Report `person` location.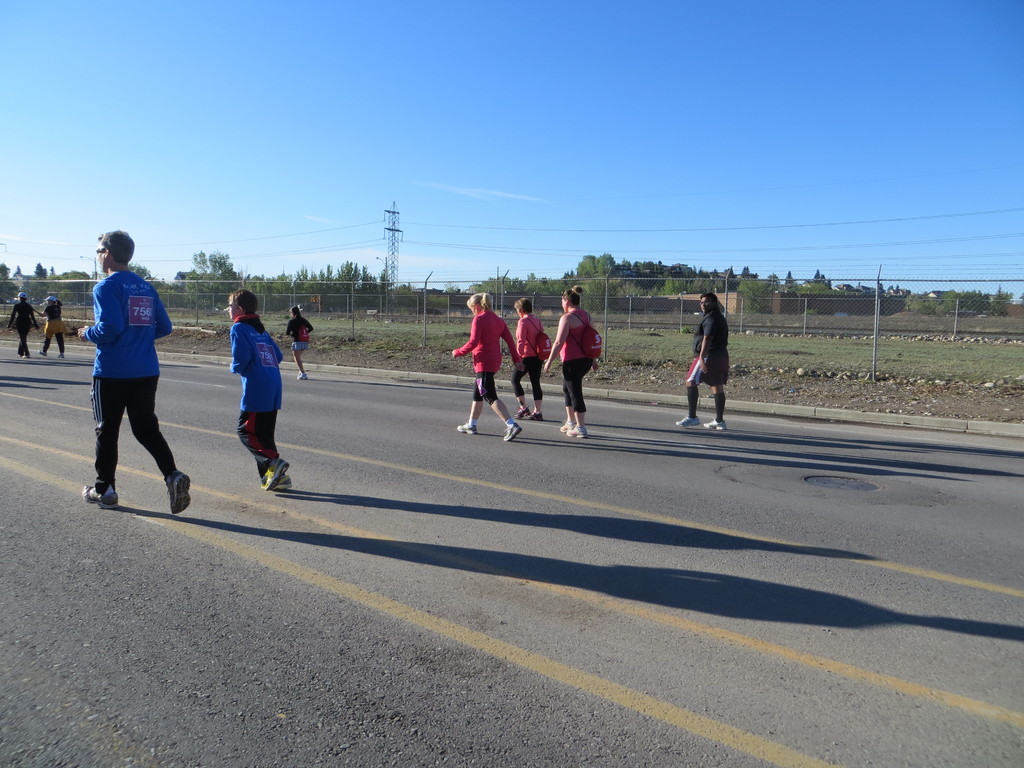
Report: <bbox>80, 230, 191, 517</bbox>.
